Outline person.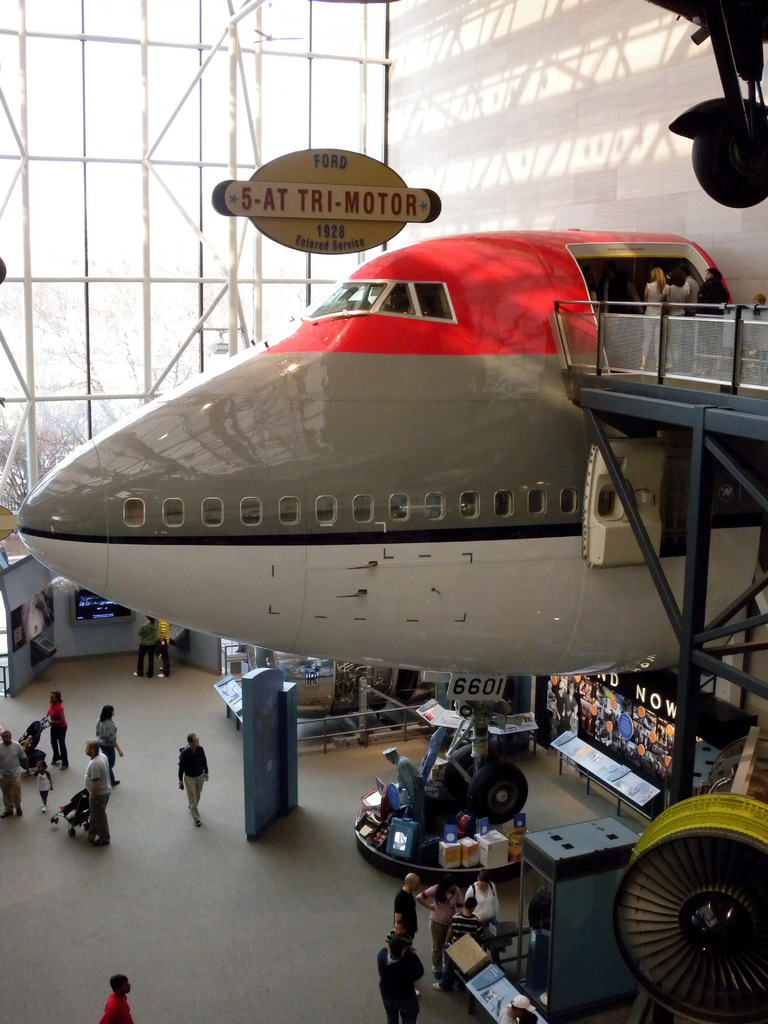
Outline: region(381, 744, 422, 805).
